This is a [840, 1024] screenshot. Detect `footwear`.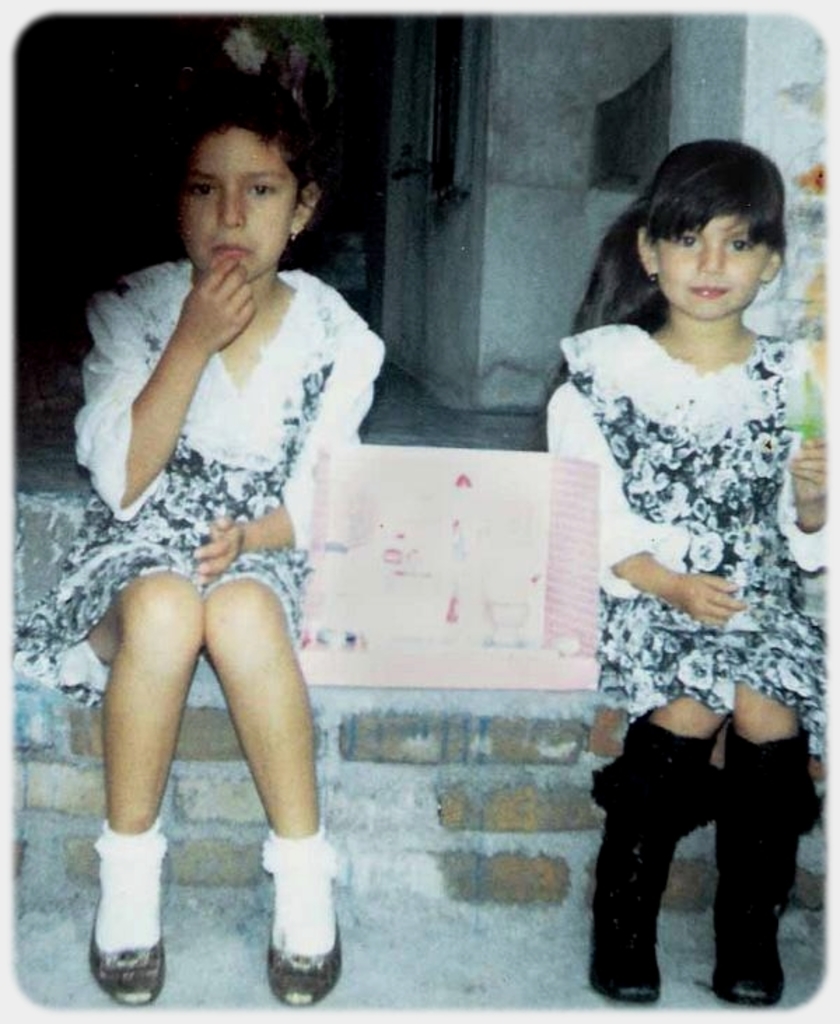
x1=711, y1=762, x2=818, y2=1003.
